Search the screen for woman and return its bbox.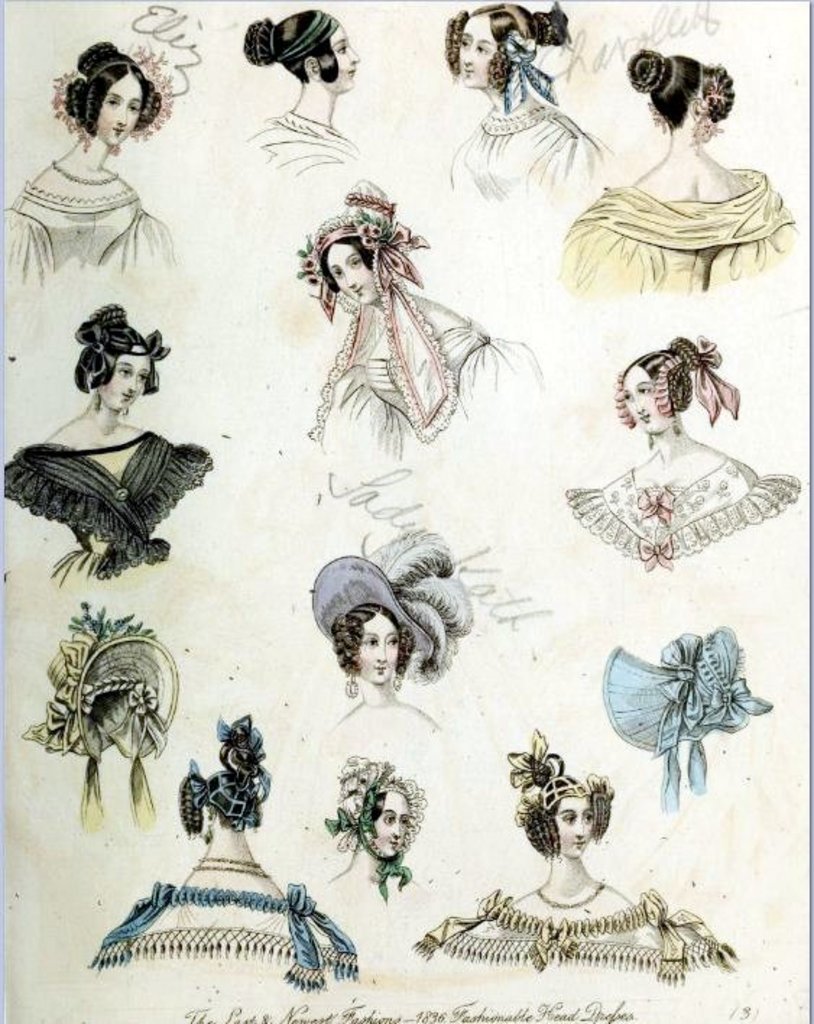
Found: 442 1 607 187.
